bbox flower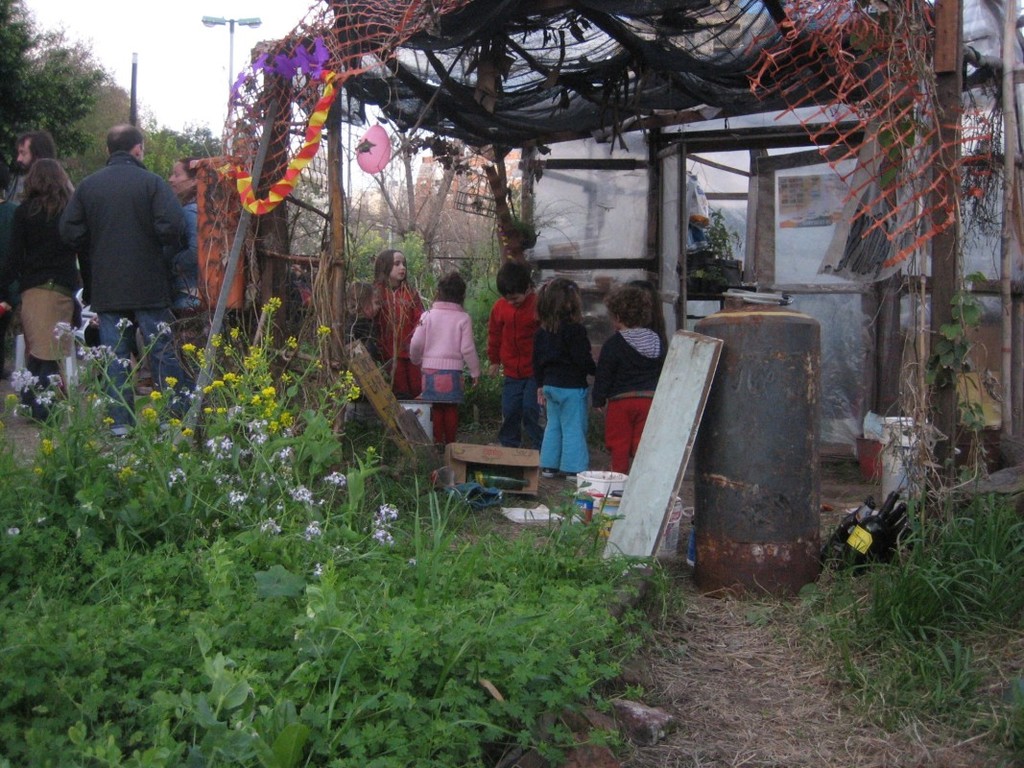
[260, 383, 276, 405]
